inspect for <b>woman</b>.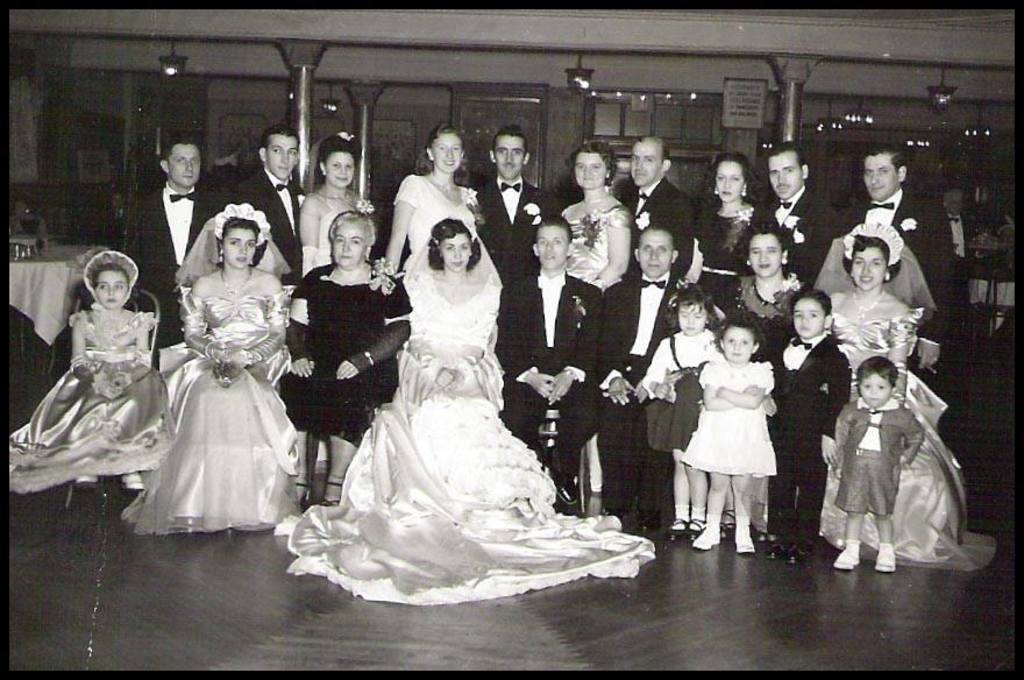
Inspection: BBox(297, 129, 376, 277).
